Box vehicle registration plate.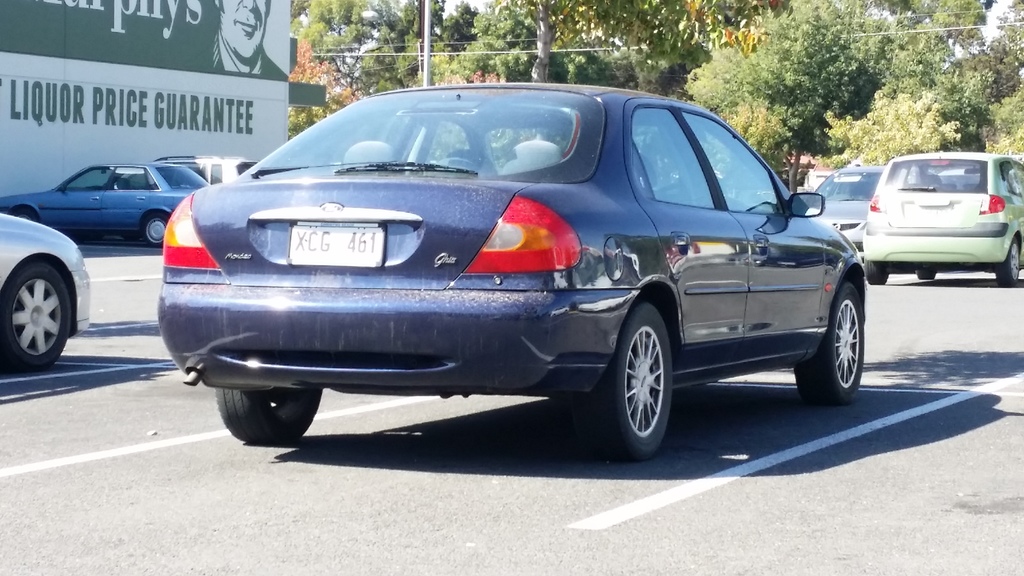
<region>278, 219, 375, 265</region>.
